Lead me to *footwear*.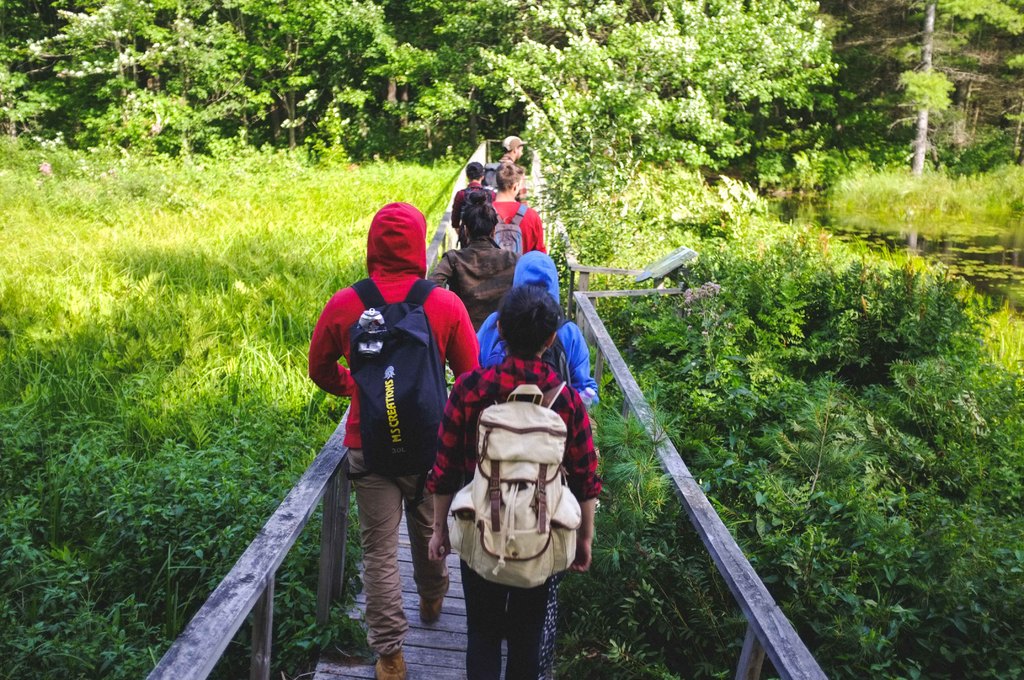
Lead to {"left": 371, "top": 654, "right": 408, "bottom": 679}.
